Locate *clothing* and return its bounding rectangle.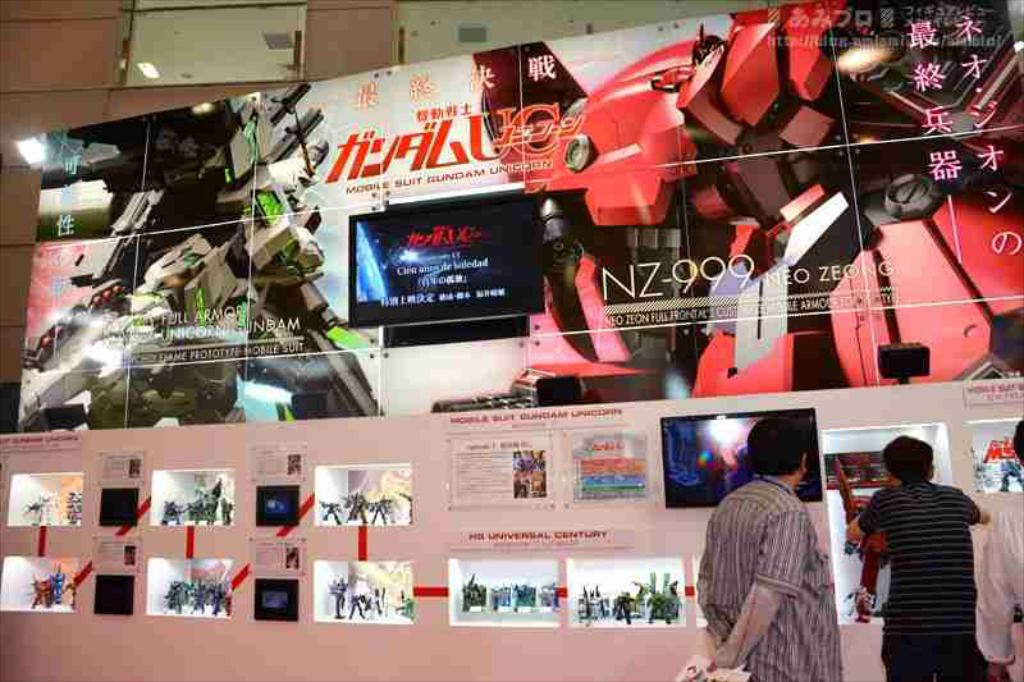
(left=705, top=462, right=856, bottom=677).
